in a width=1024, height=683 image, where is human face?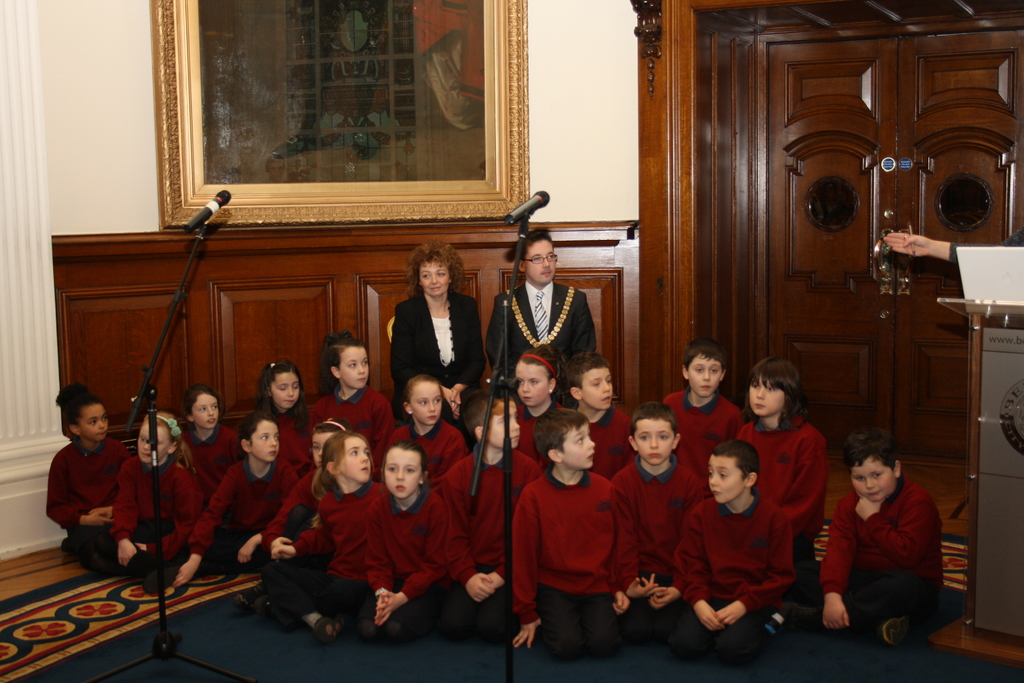
(273,375,303,409).
